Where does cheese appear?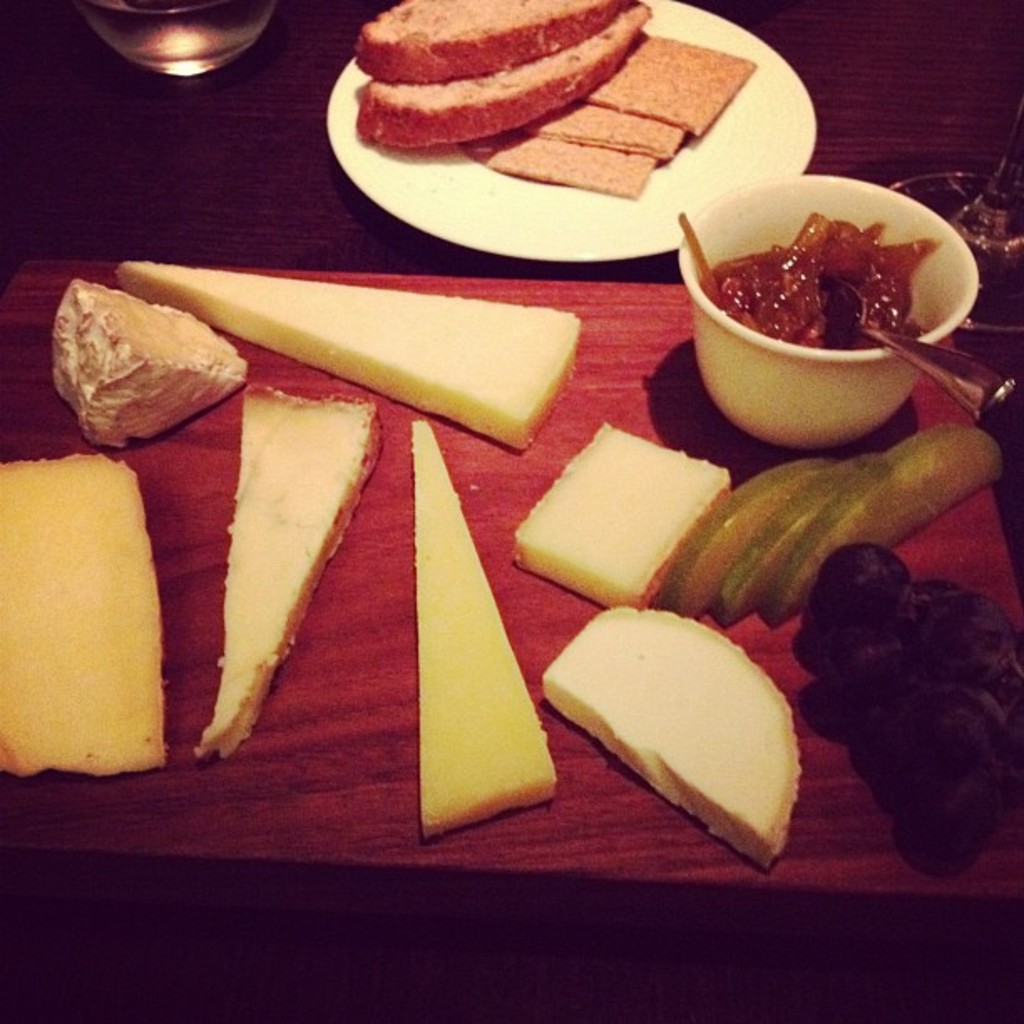
Appears at <region>545, 609, 803, 872</region>.
